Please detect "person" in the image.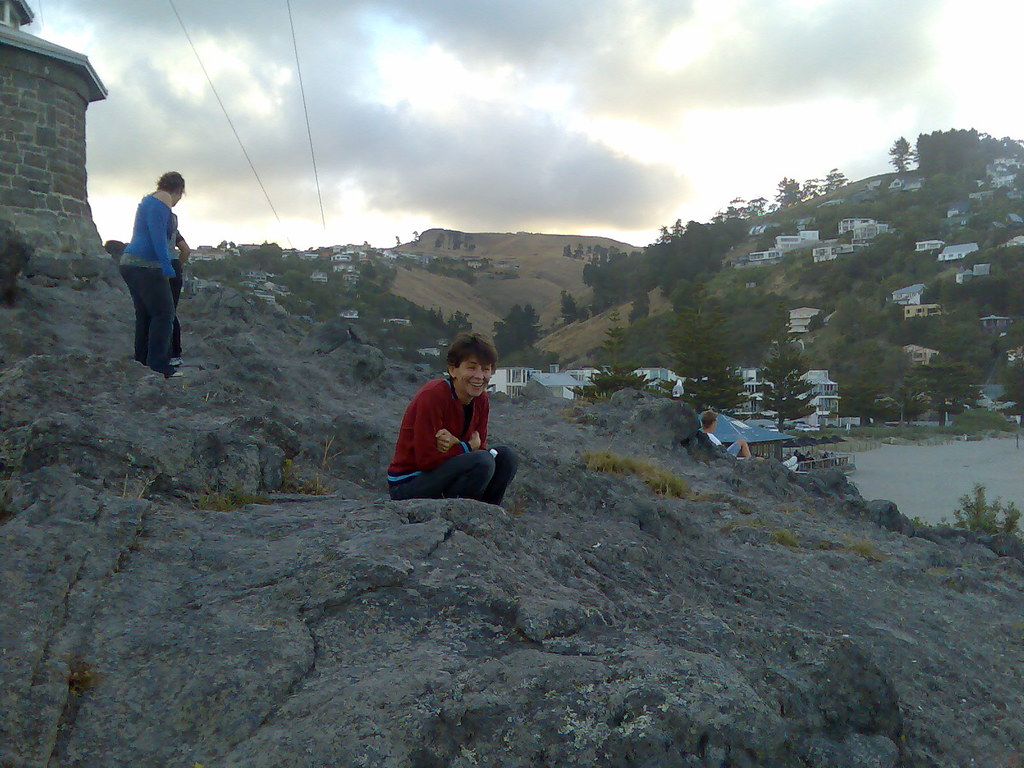
[386, 328, 519, 508].
